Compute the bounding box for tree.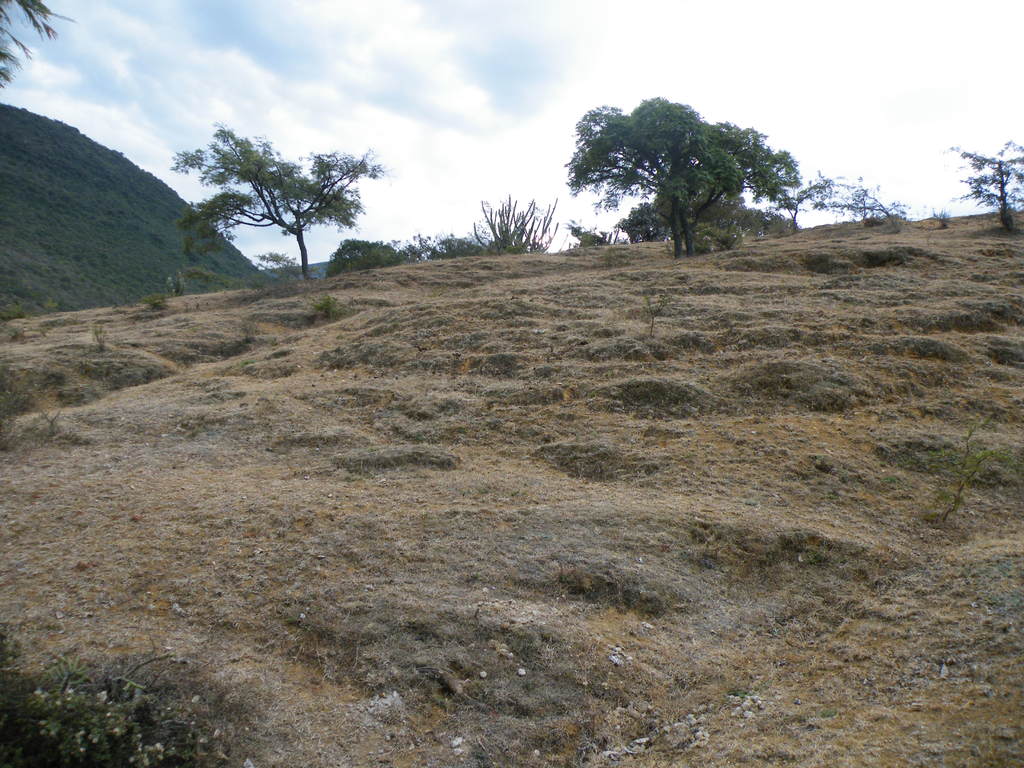
[175, 119, 387, 278].
